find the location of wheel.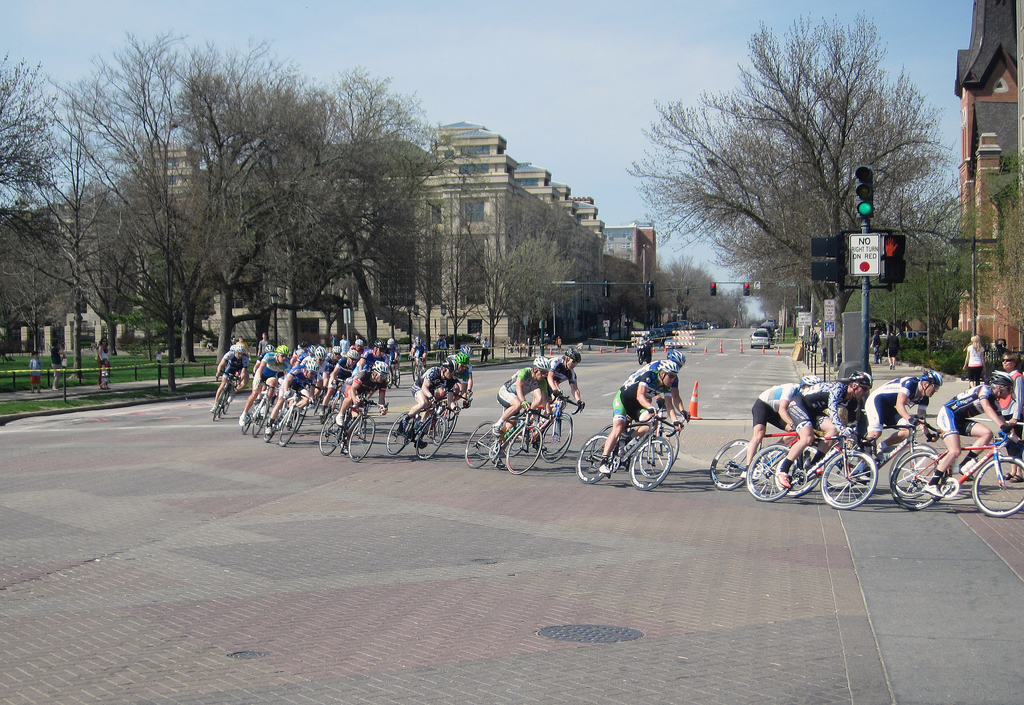
Location: 591, 426, 616, 469.
